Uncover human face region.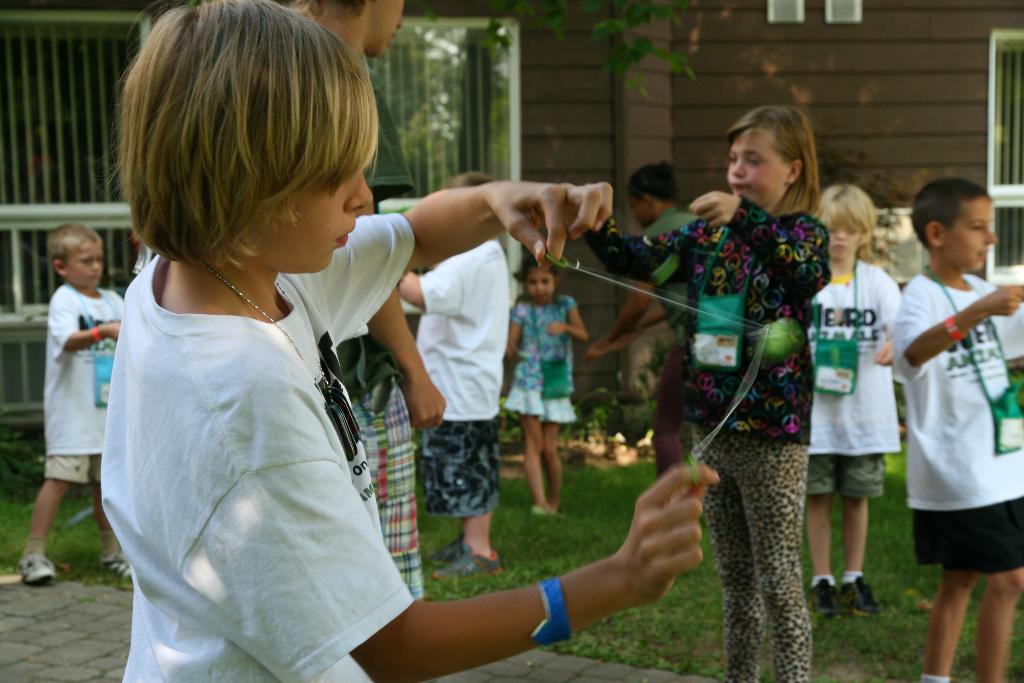
Uncovered: Rect(628, 180, 647, 231).
